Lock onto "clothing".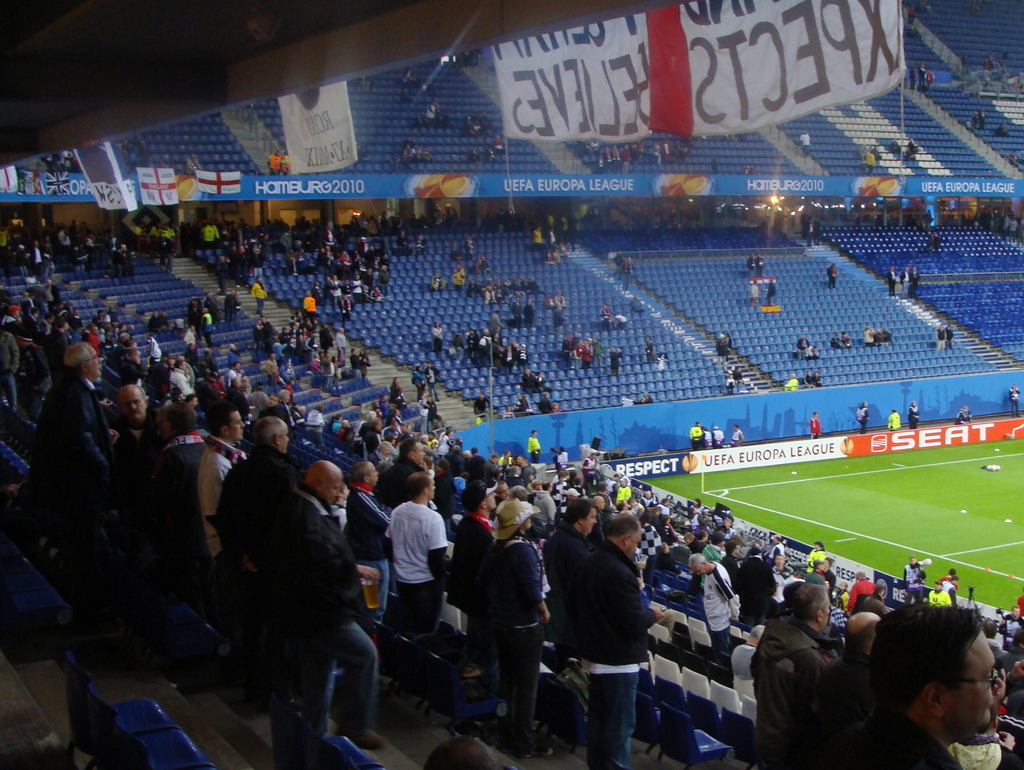
Locked: pyautogui.locateOnScreen(486, 534, 552, 758).
